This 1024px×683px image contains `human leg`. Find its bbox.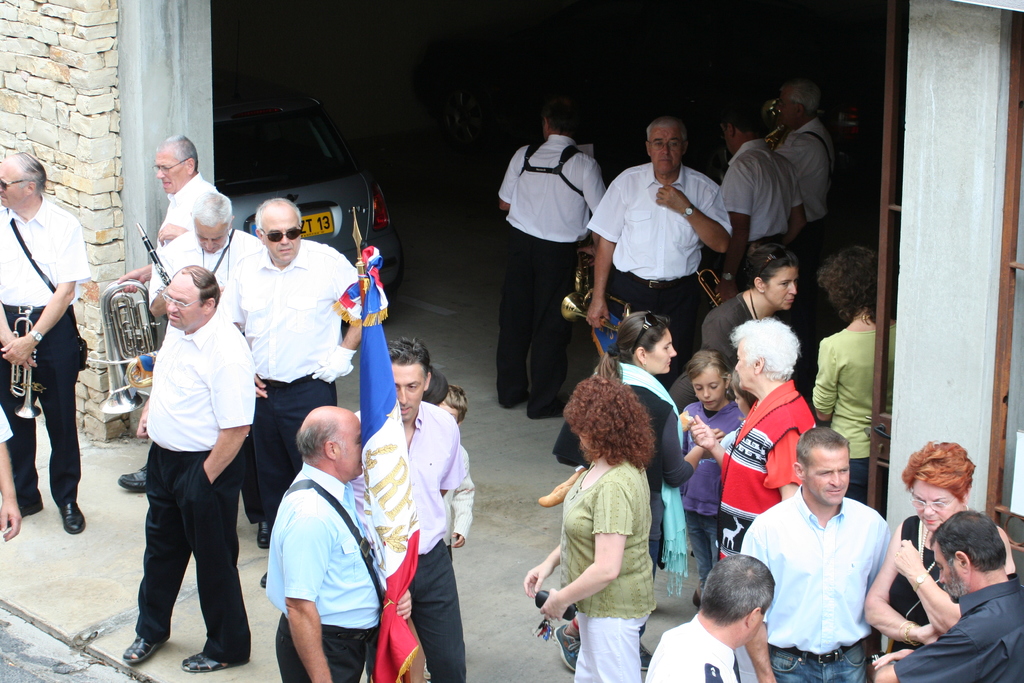
box=[254, 385, 324, 524].
